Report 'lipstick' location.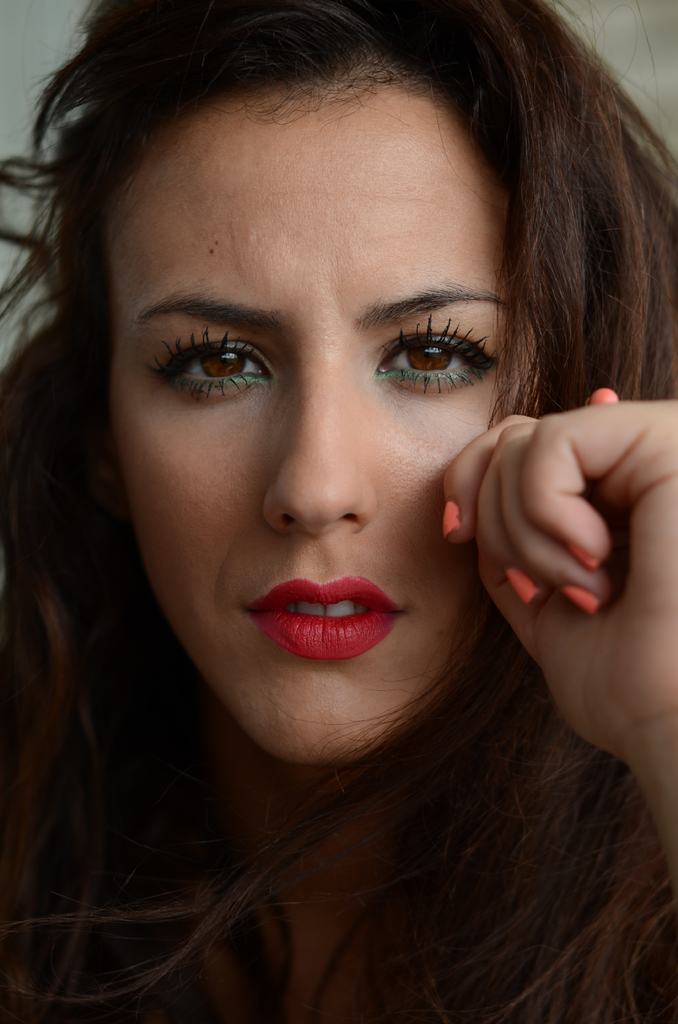
Report: (241,575,405,659).
